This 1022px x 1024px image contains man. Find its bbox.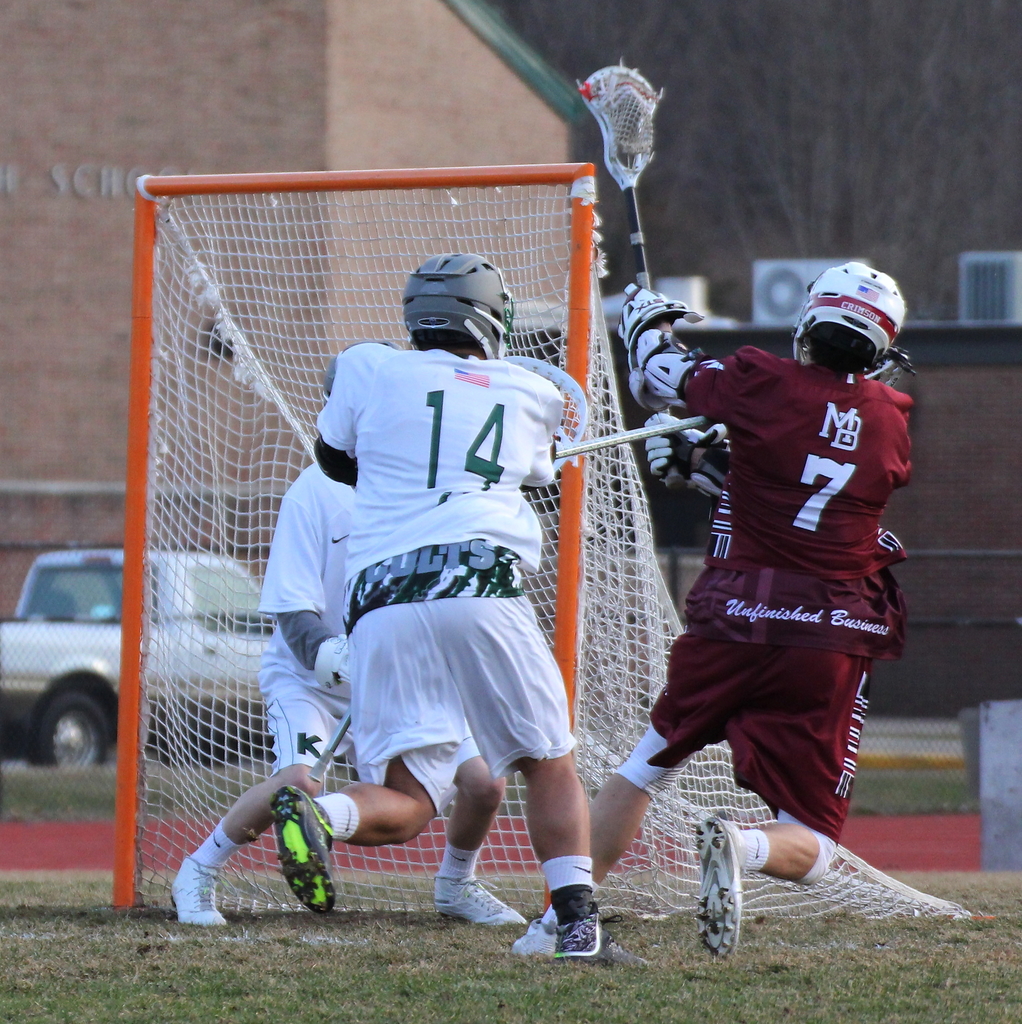
507, 258, 920, 956.
